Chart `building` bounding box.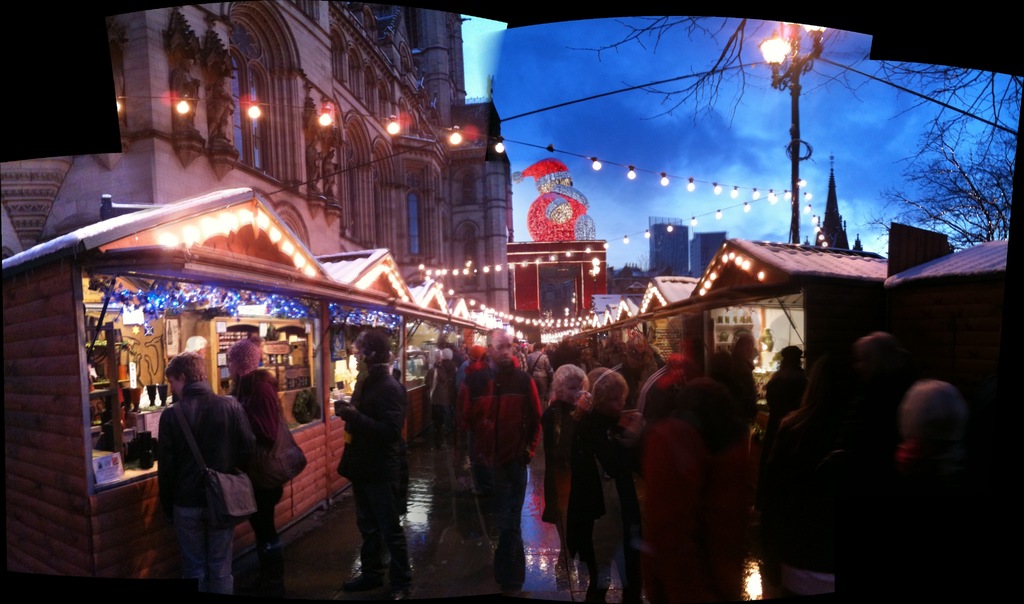
Charted: (x1=108, y1=0, x2=515, y2=316).
